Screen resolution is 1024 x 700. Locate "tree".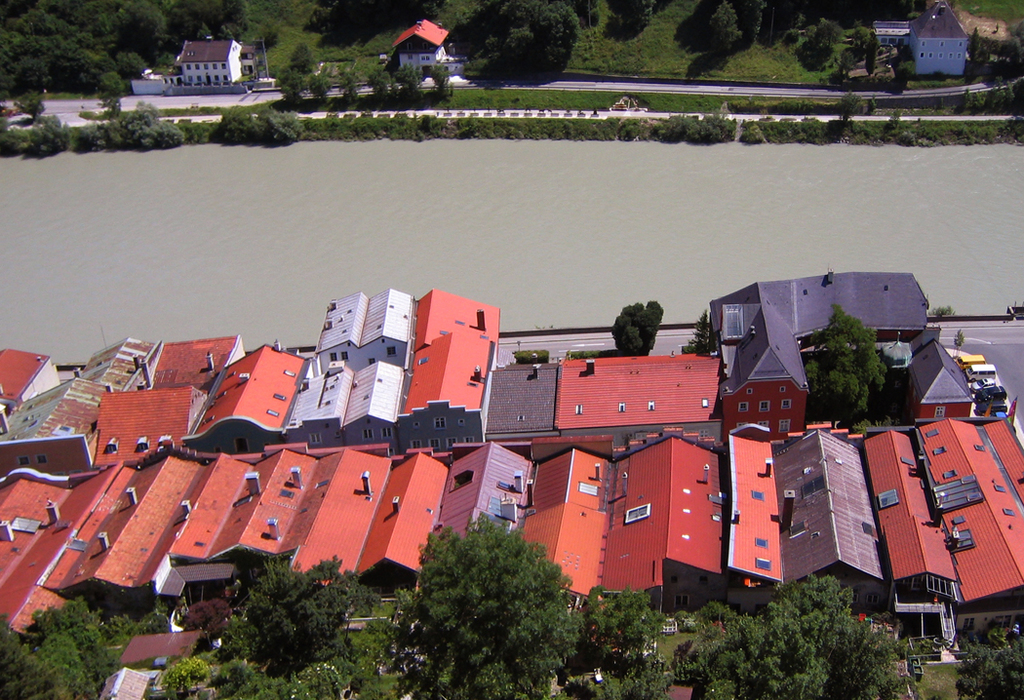
(15,91,38,116).
